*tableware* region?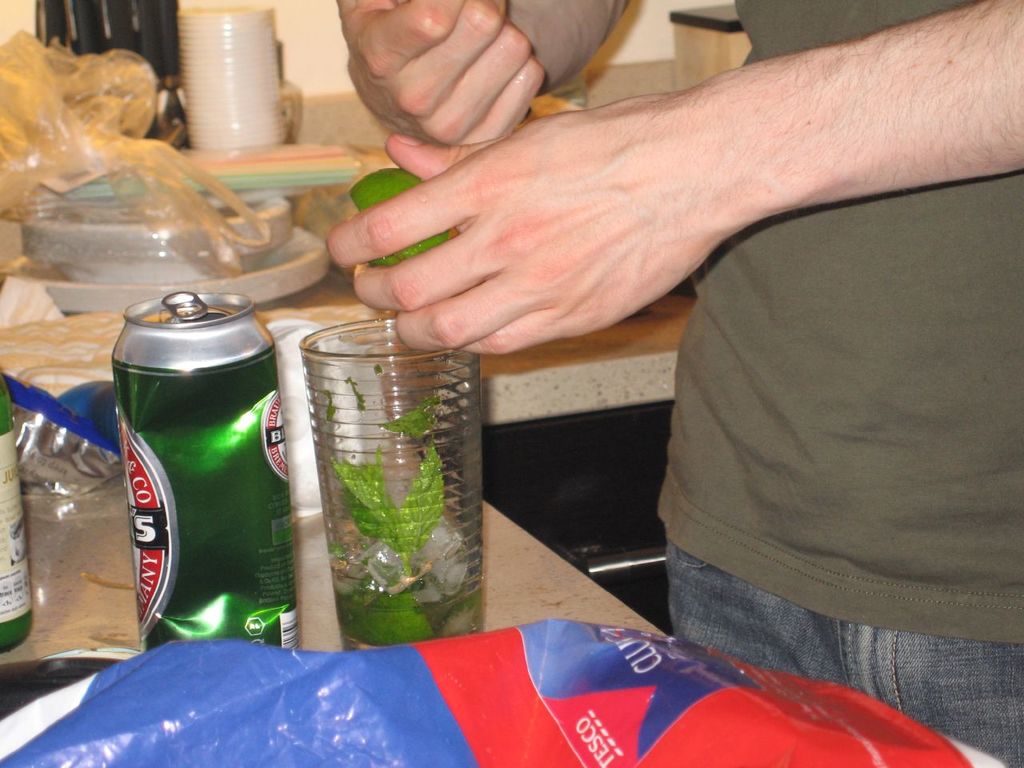
[295,317,480,652]
